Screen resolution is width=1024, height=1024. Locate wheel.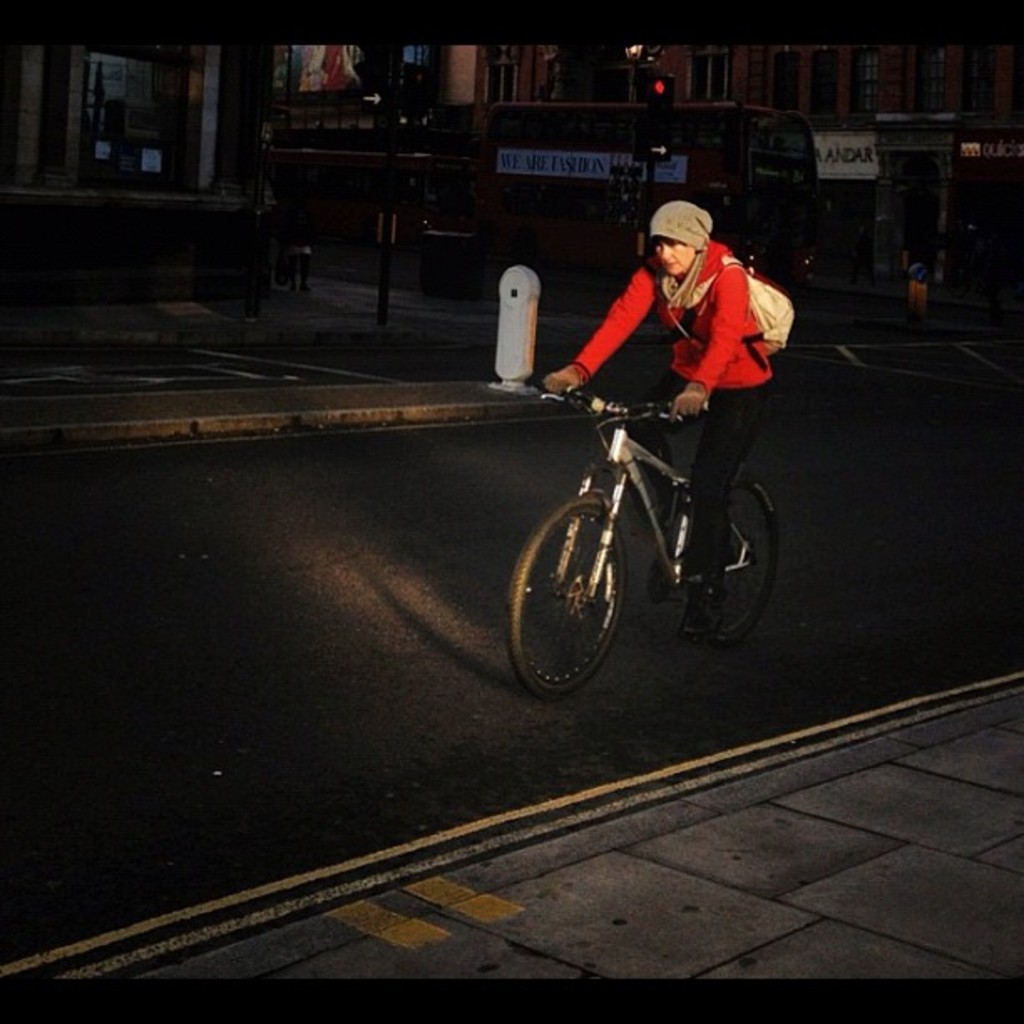
507:487:632:703.
